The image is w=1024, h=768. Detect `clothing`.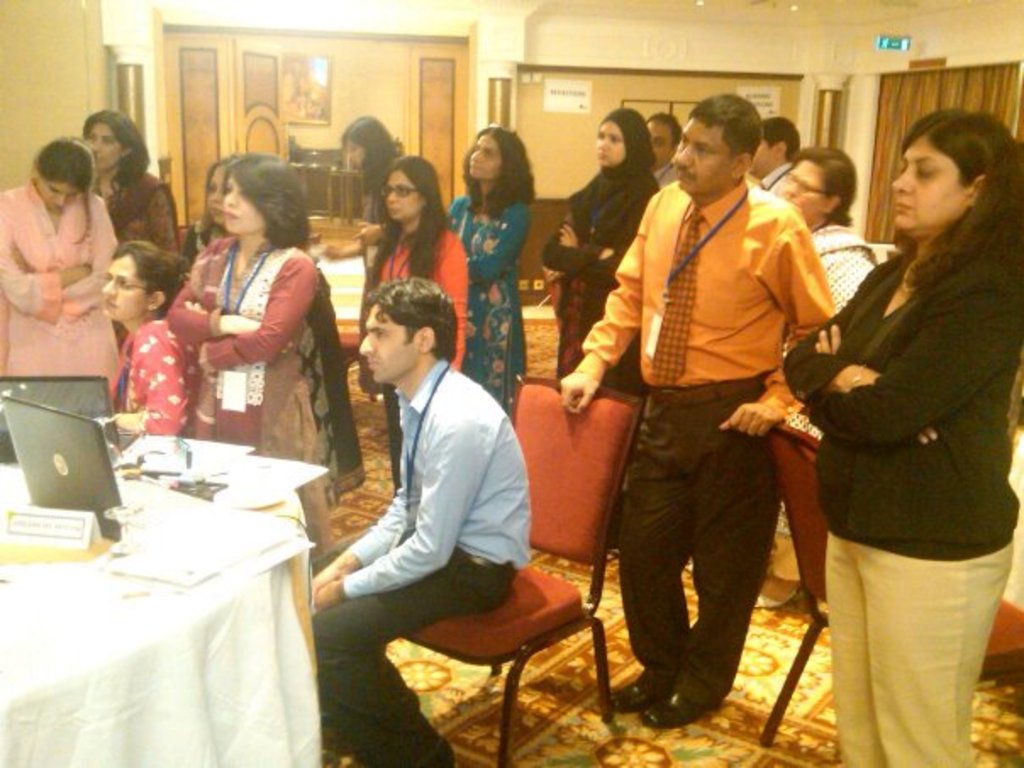
Detection: 351, 227, 471, 490.
